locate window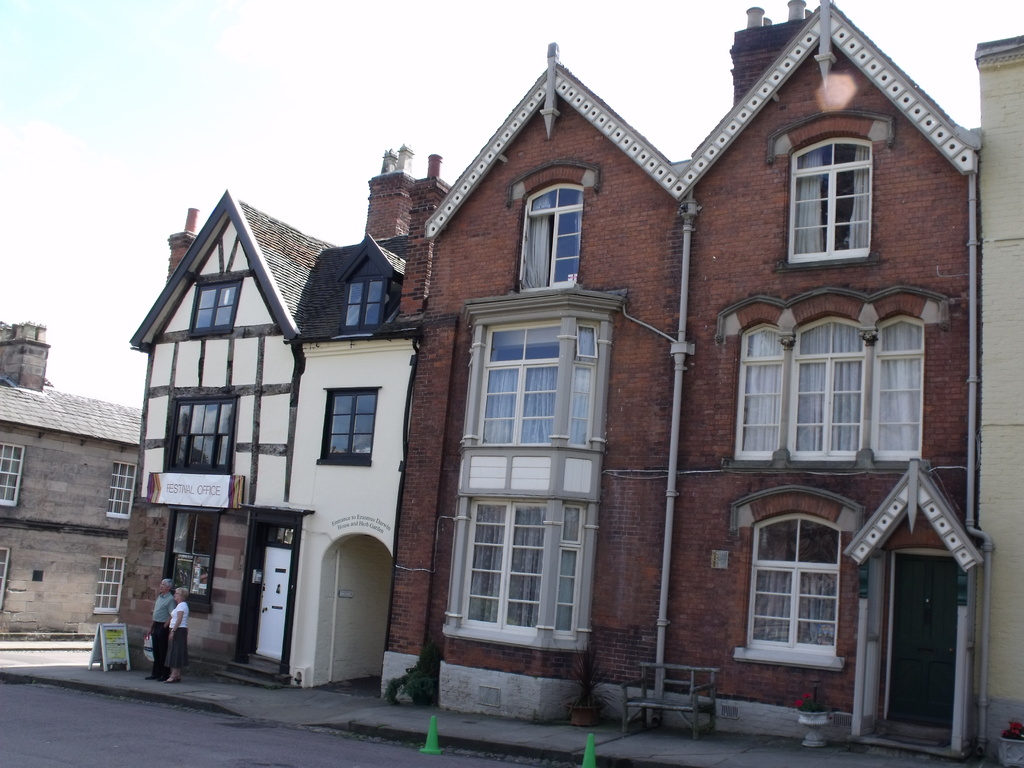
<box>0,547,17,598</box>
